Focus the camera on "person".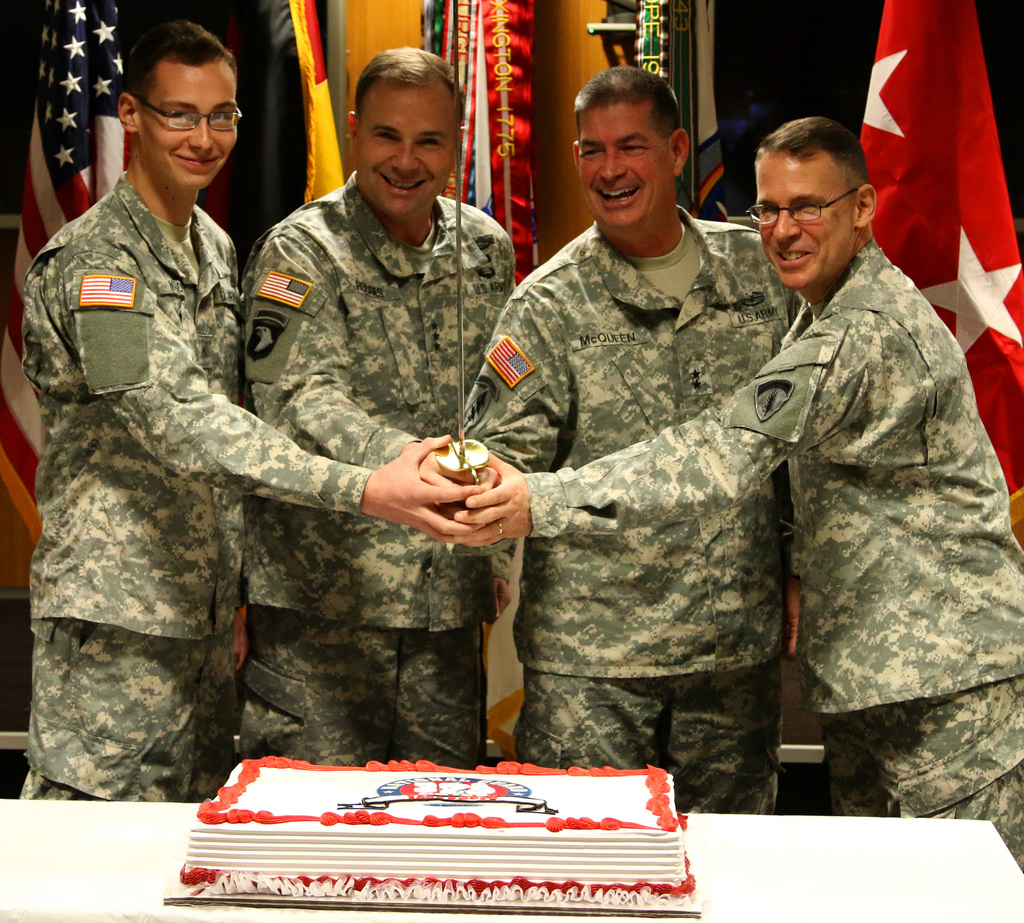
Focus region: BBox(475, 96, 1023, 871).
